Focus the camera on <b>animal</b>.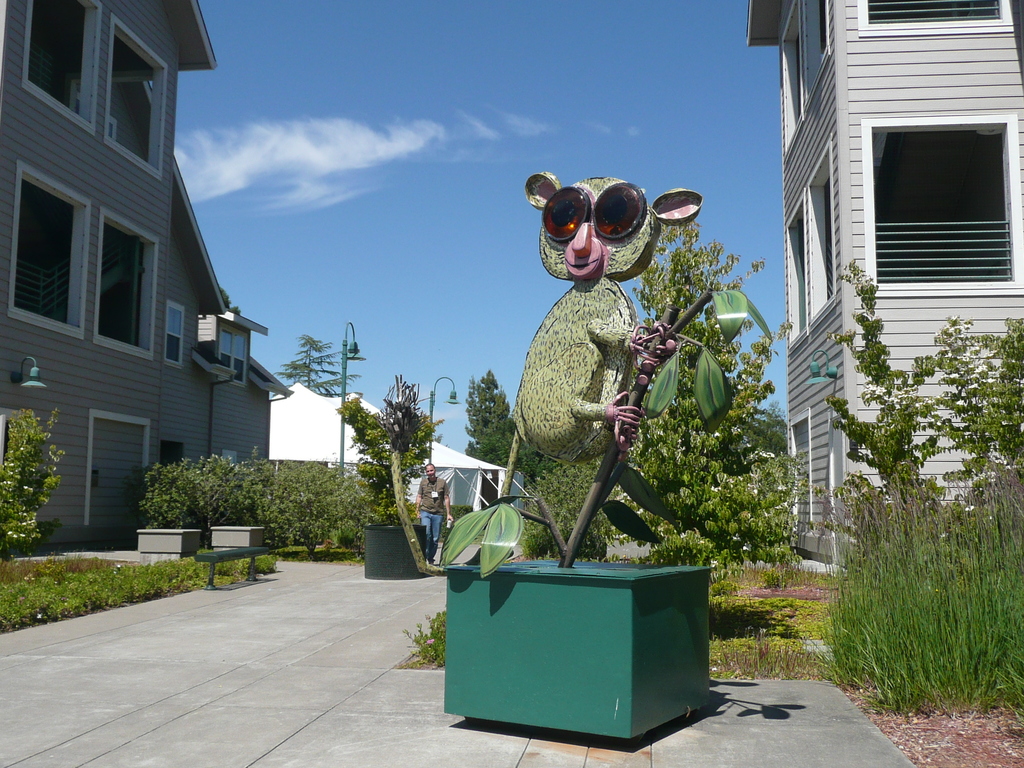
Focus region: 391 165 705 579.
